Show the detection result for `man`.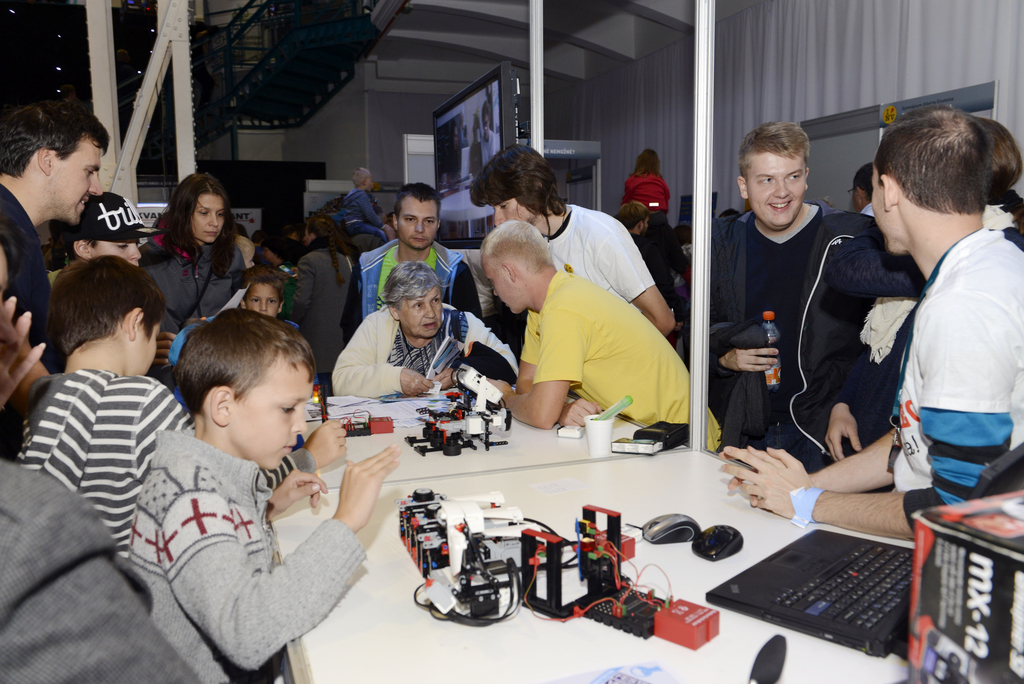
box(0, 107, 141, 274).
